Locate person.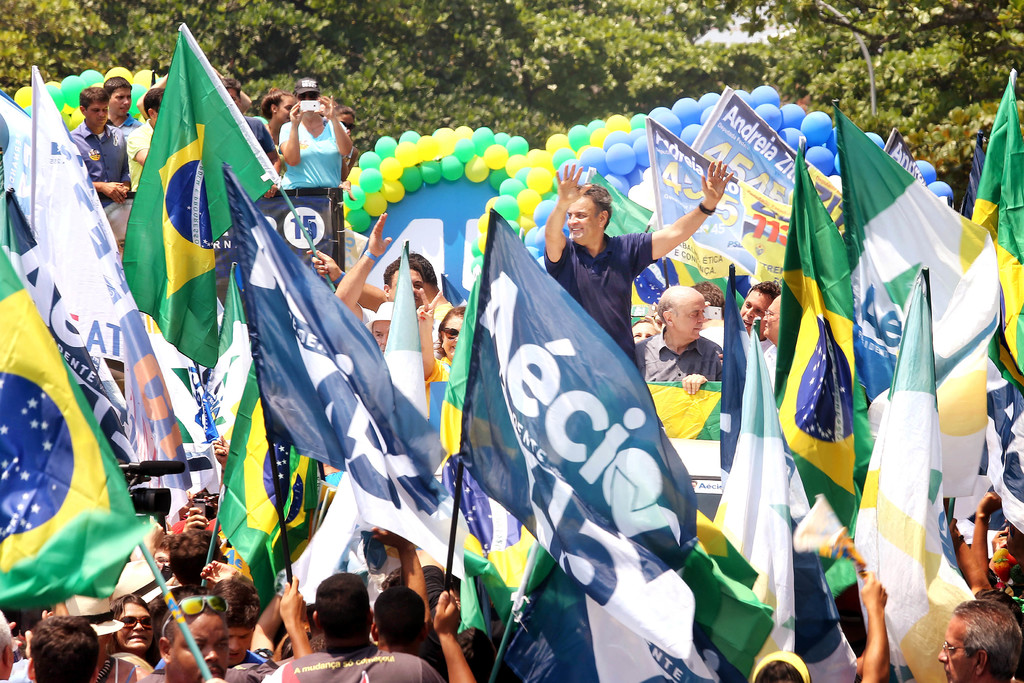
Bounding box: <region>633, 286, 721, 396</region>.
